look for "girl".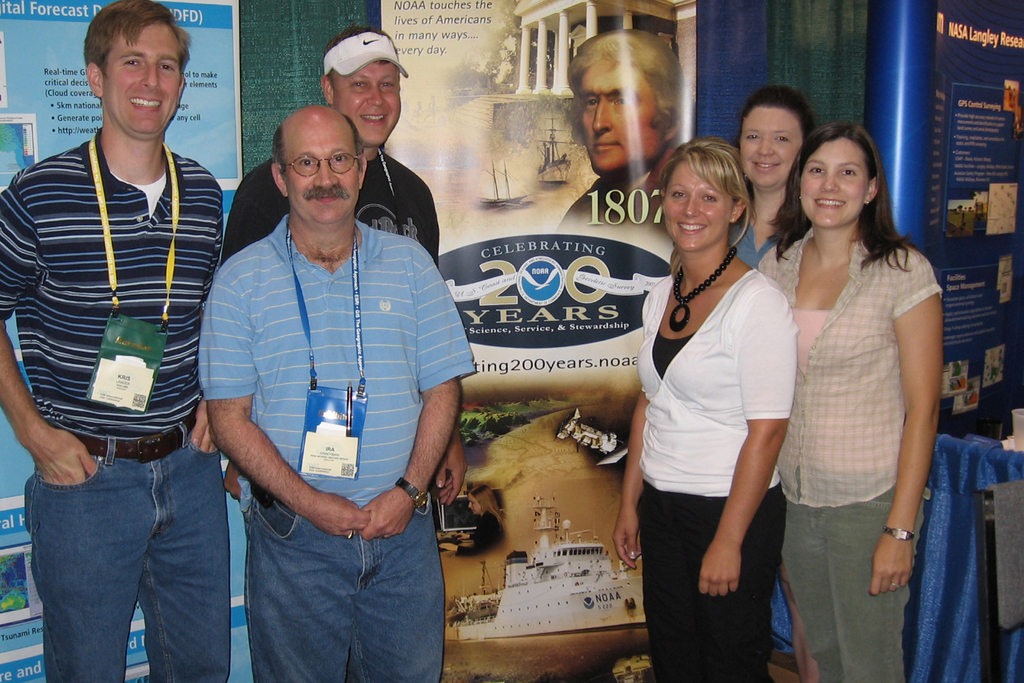
Found: bbox(760, 116, 958, 672).
